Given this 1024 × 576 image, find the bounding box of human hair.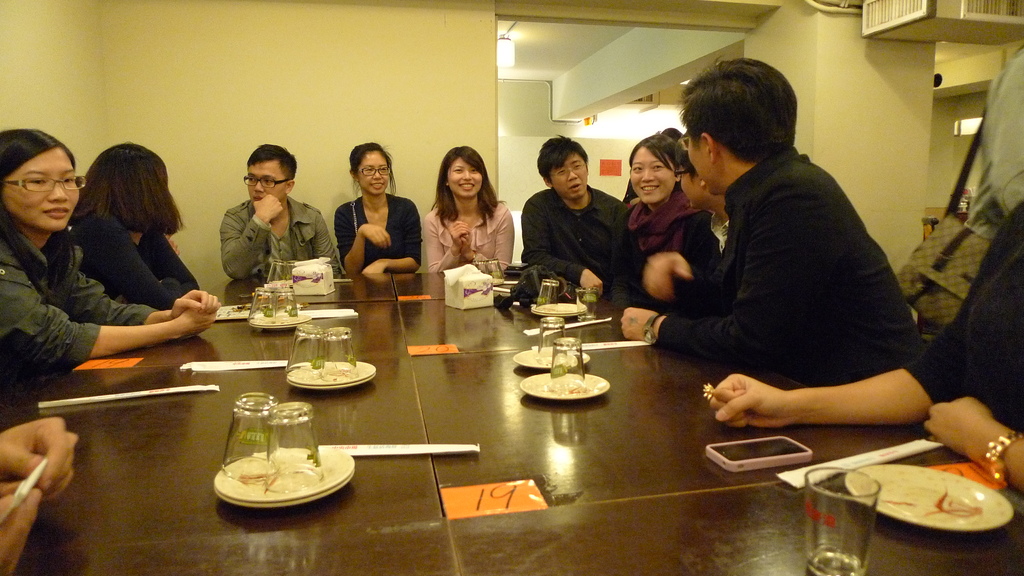
x1=674 y1=129 x2=698 y2=183.
